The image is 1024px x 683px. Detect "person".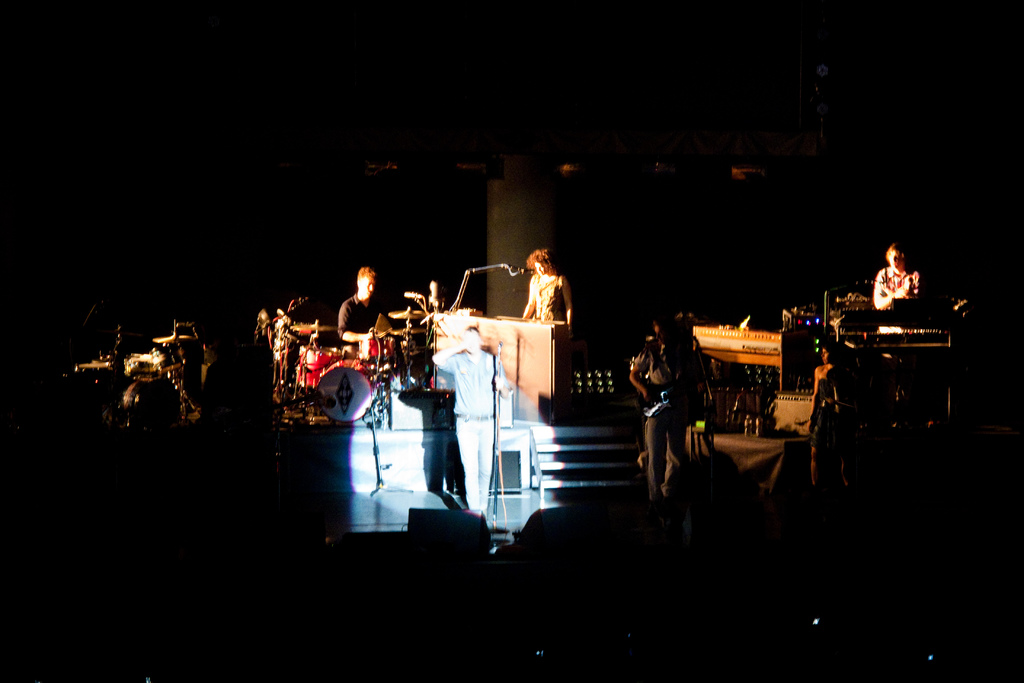
Detection: rect(435, 323, 510, 516).
